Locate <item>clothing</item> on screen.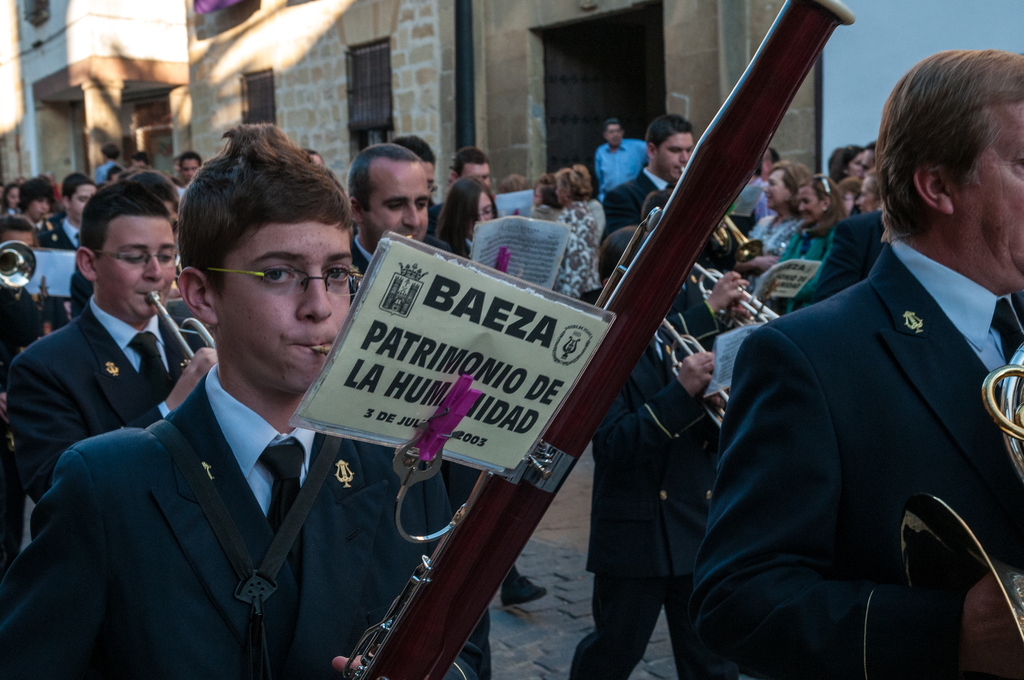
On screen at select_region(48, 318, 412, 679).
